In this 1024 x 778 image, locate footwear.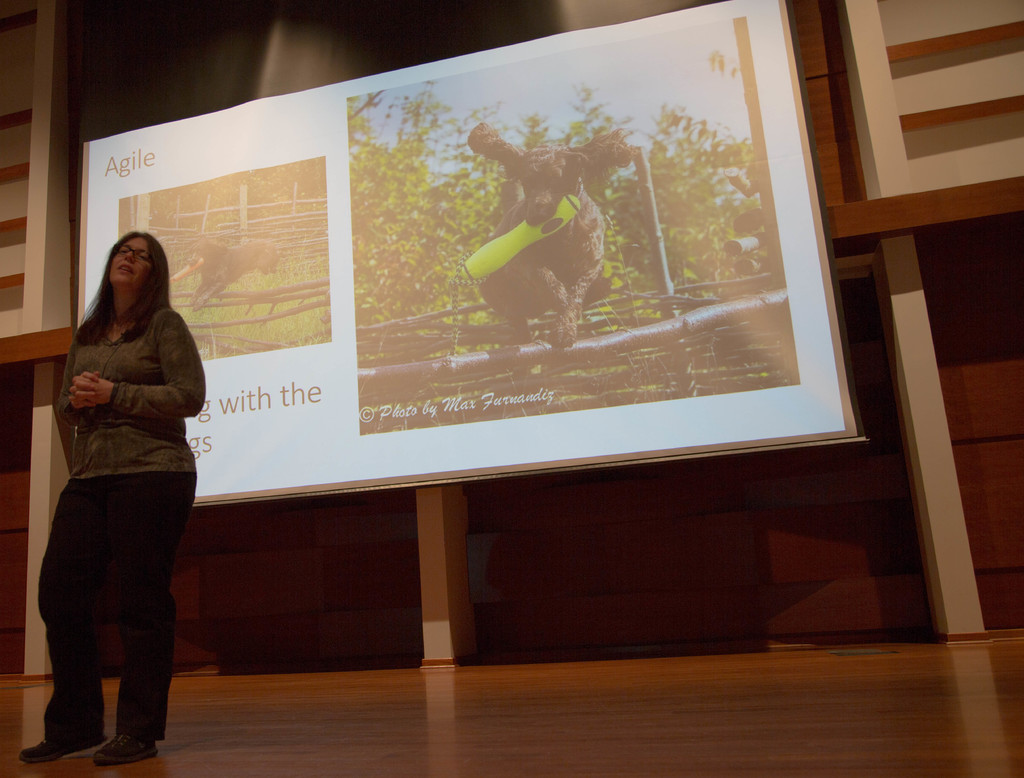
Bounding box: 19 723 104 765.
